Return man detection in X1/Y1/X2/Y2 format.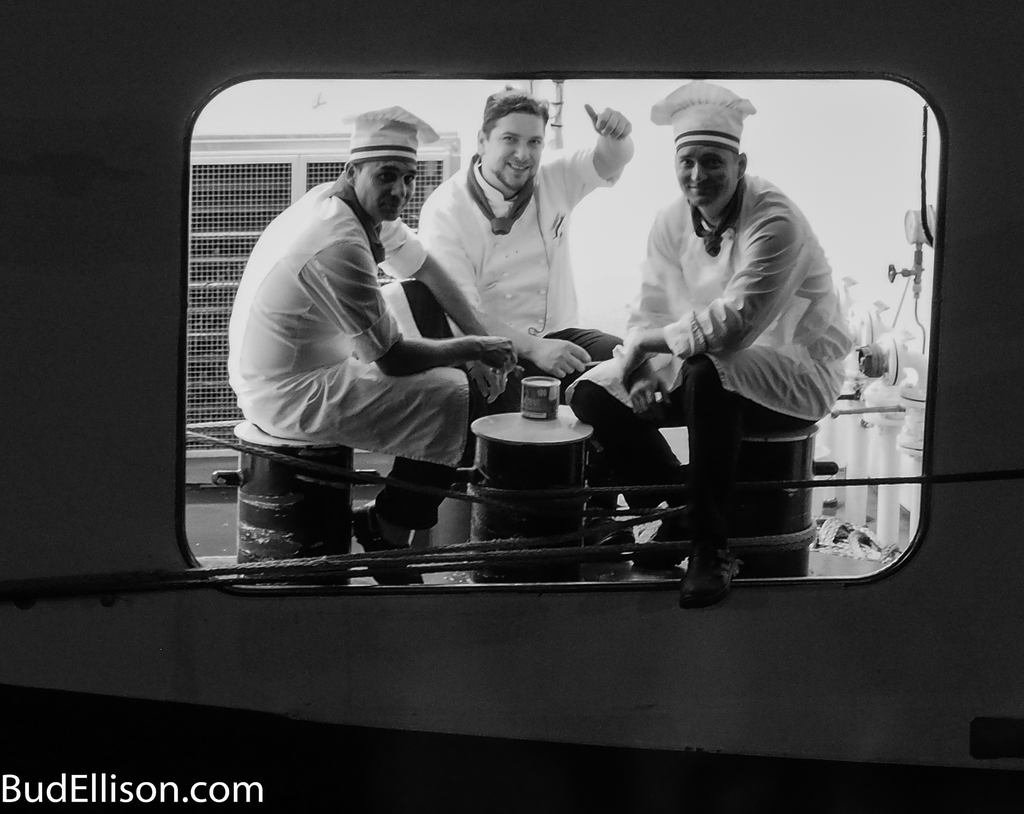
419/85/639/490.
